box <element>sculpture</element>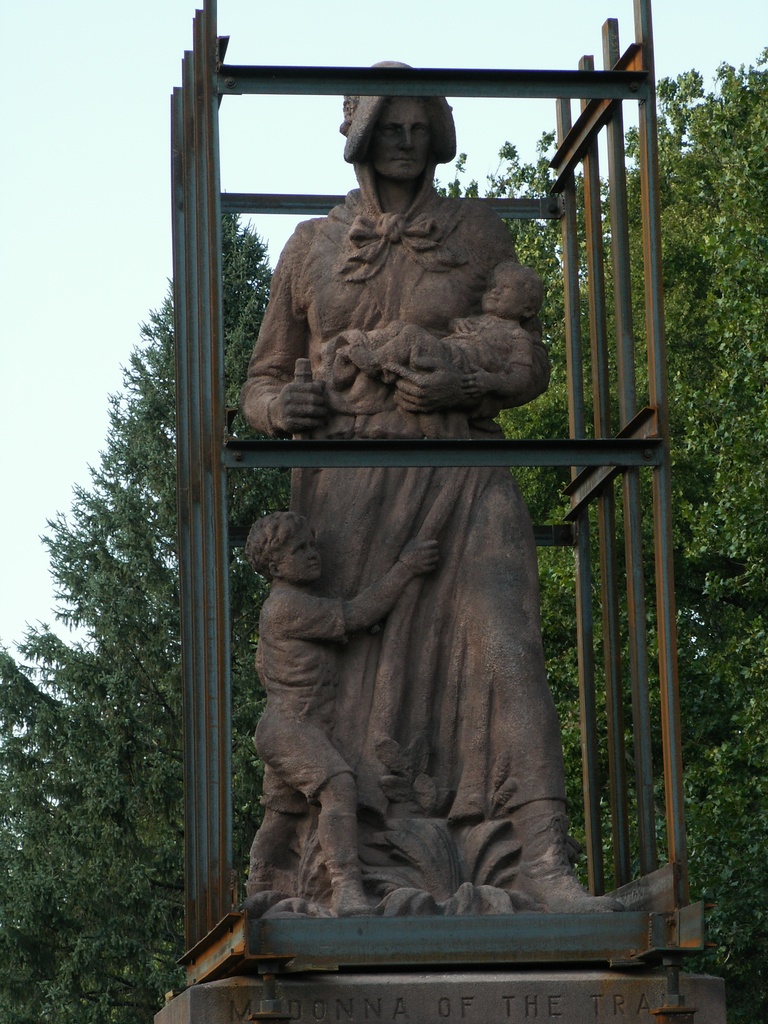
x1=221 y1=112 x2=643 y2=959
